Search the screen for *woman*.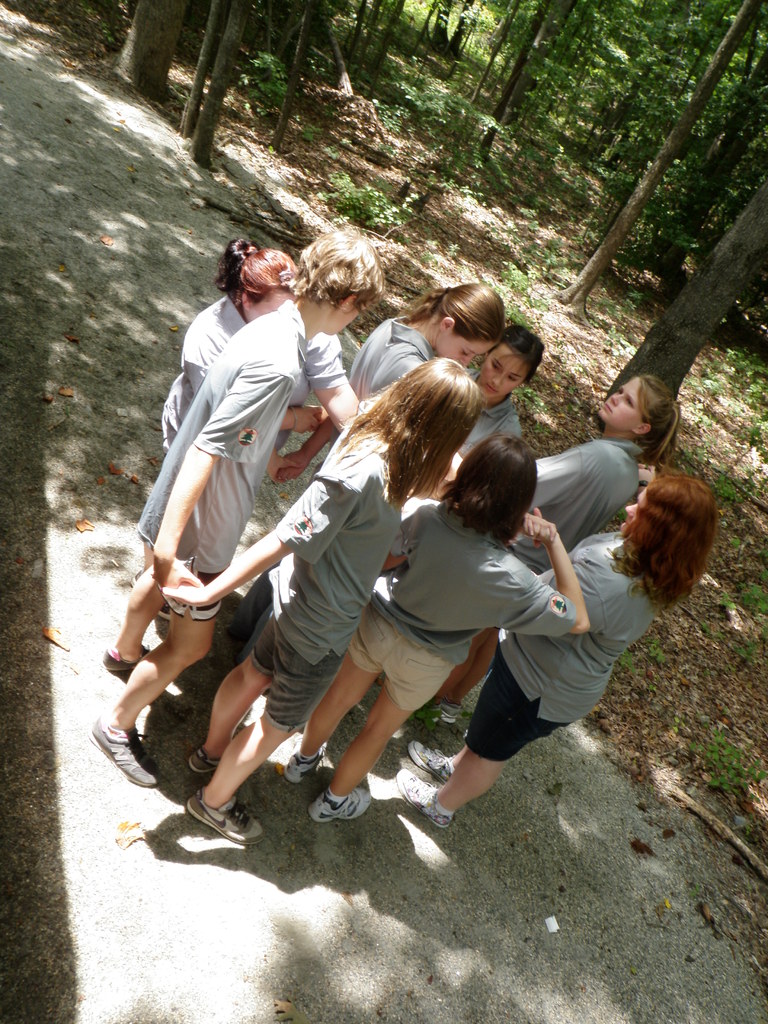
Found at 157, 355, 464, 849.
